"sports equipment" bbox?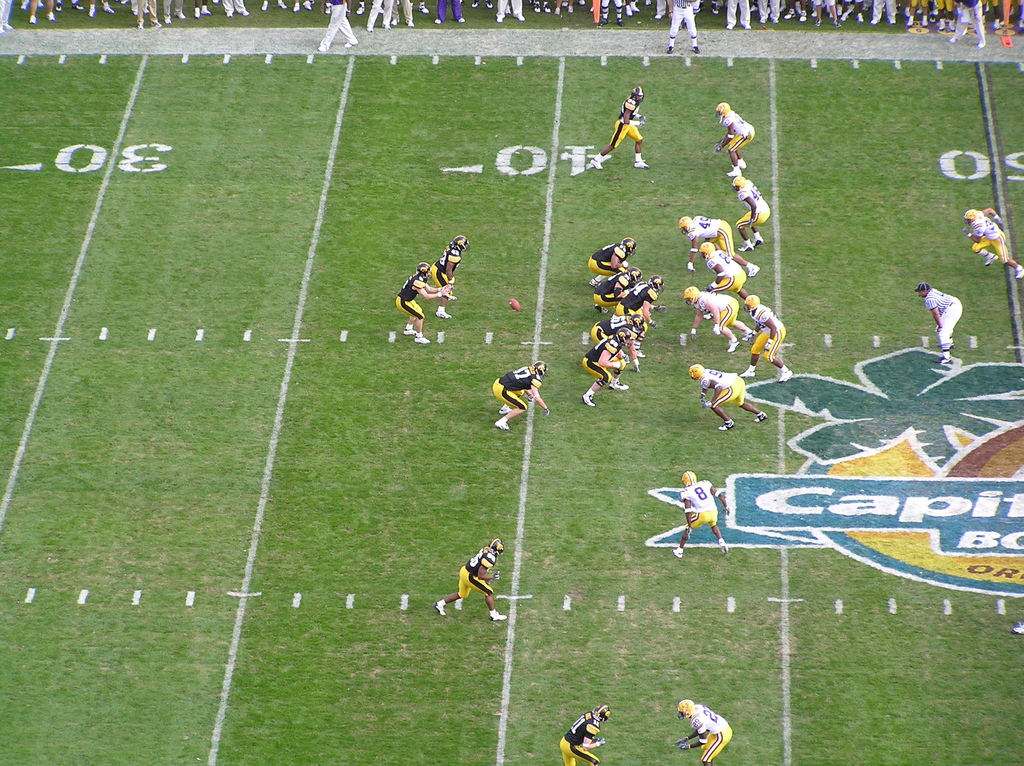
region(417, 261, 431, 280)
